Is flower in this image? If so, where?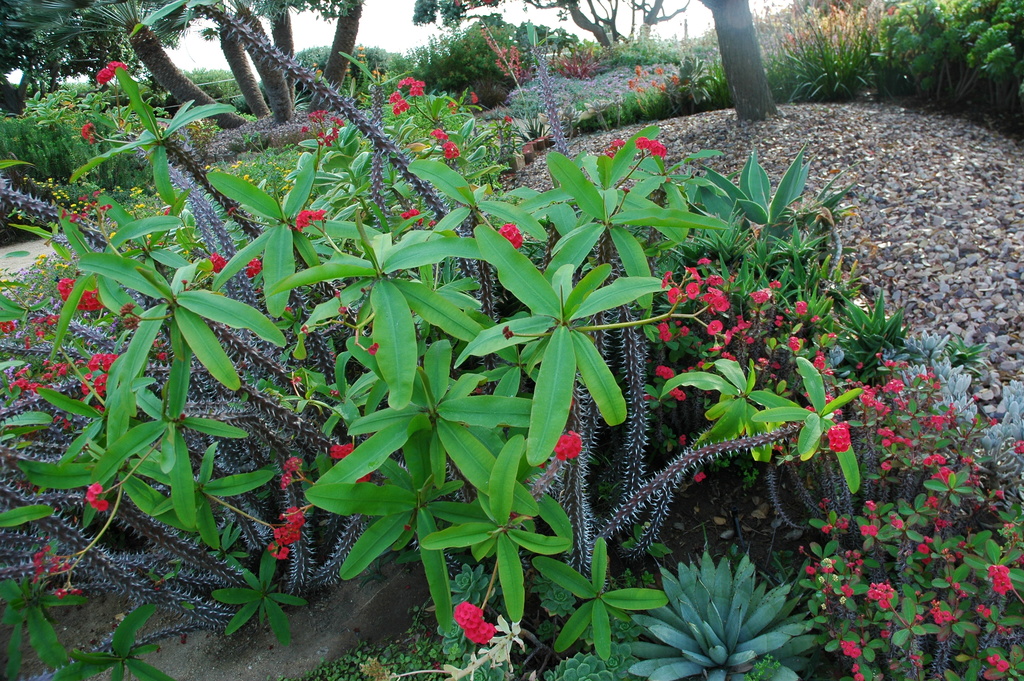
Yes, at x1=63 y1=273 x2=102 y2=311.
